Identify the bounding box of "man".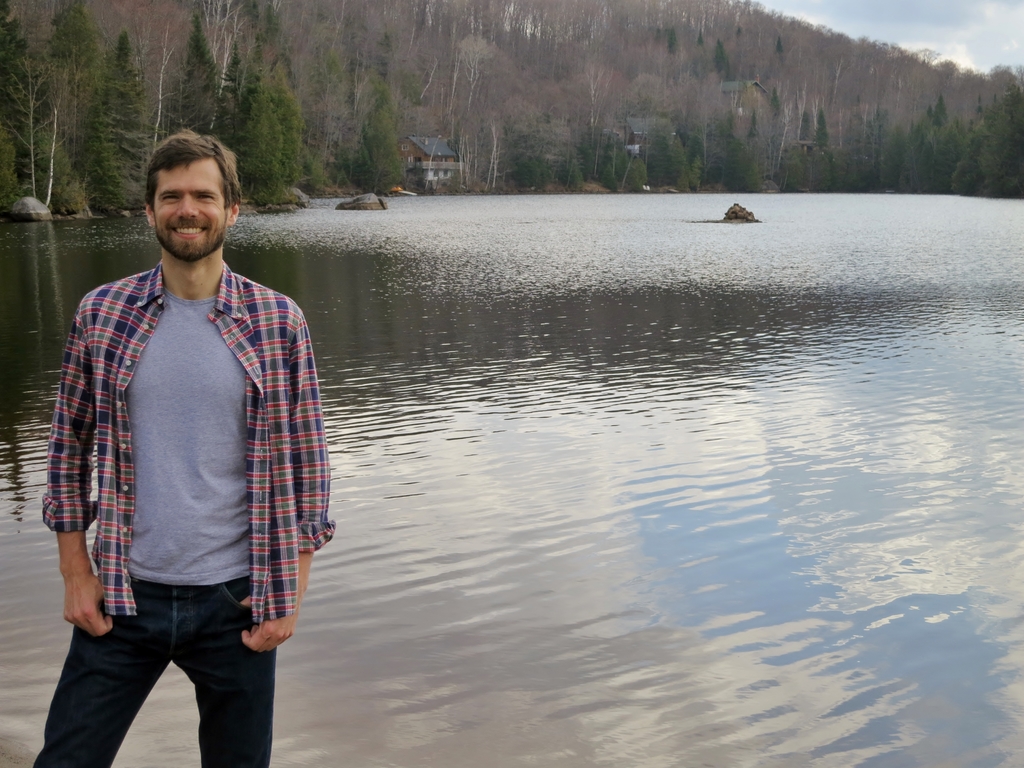
BBox(35, 127, 347, 767).
